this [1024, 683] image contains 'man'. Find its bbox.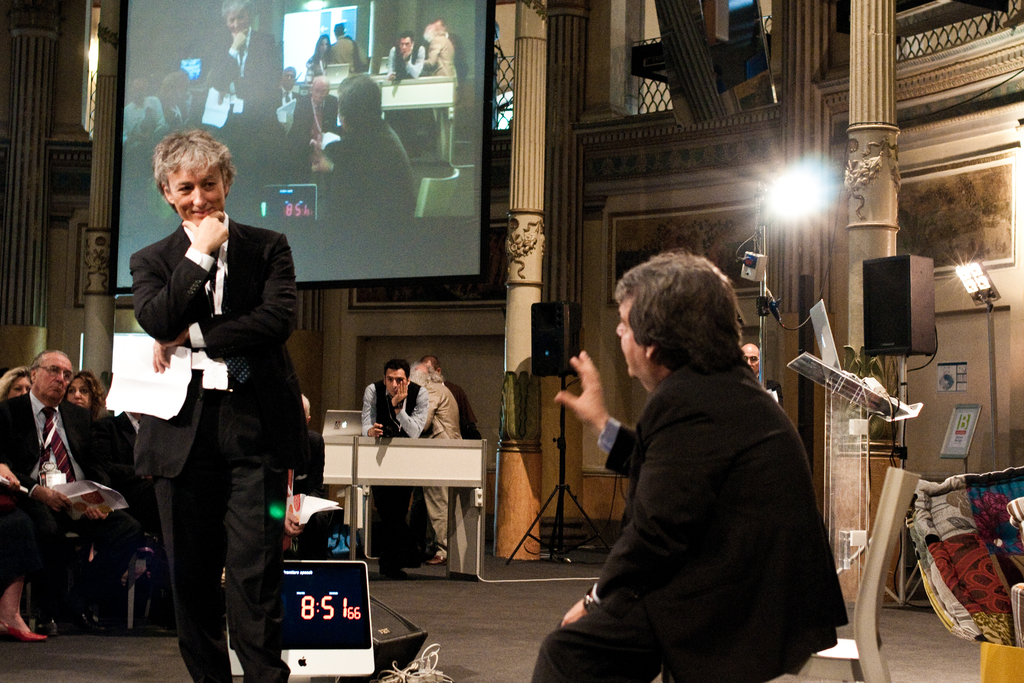
[118,124,308,664].
